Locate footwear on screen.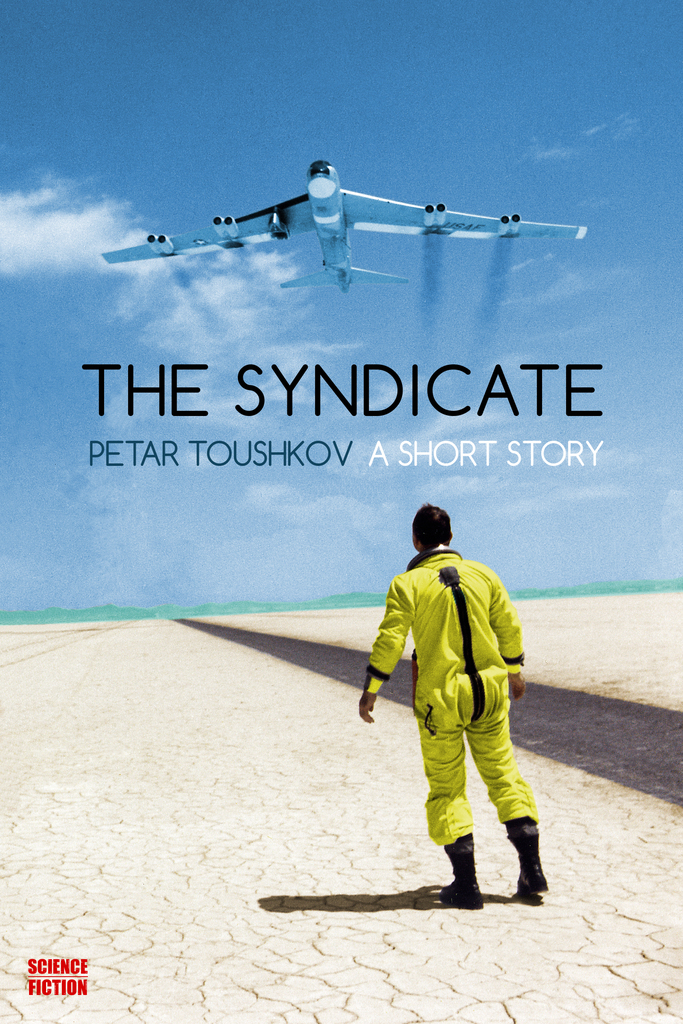
On screen at bbox=(506, 813, 556, 902).
